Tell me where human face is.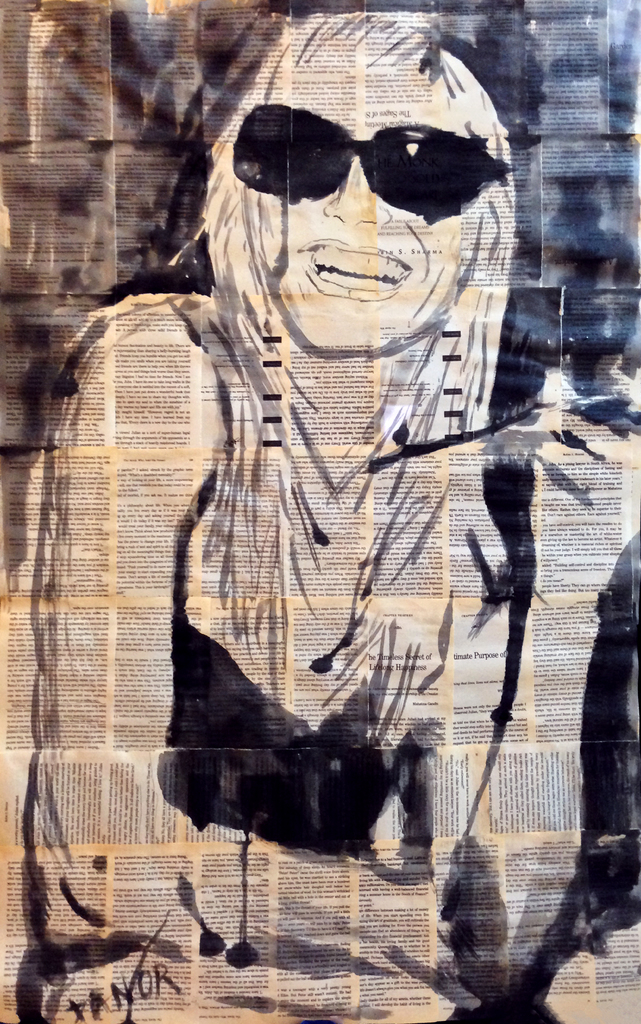
human face is at 245,31,466,344.
